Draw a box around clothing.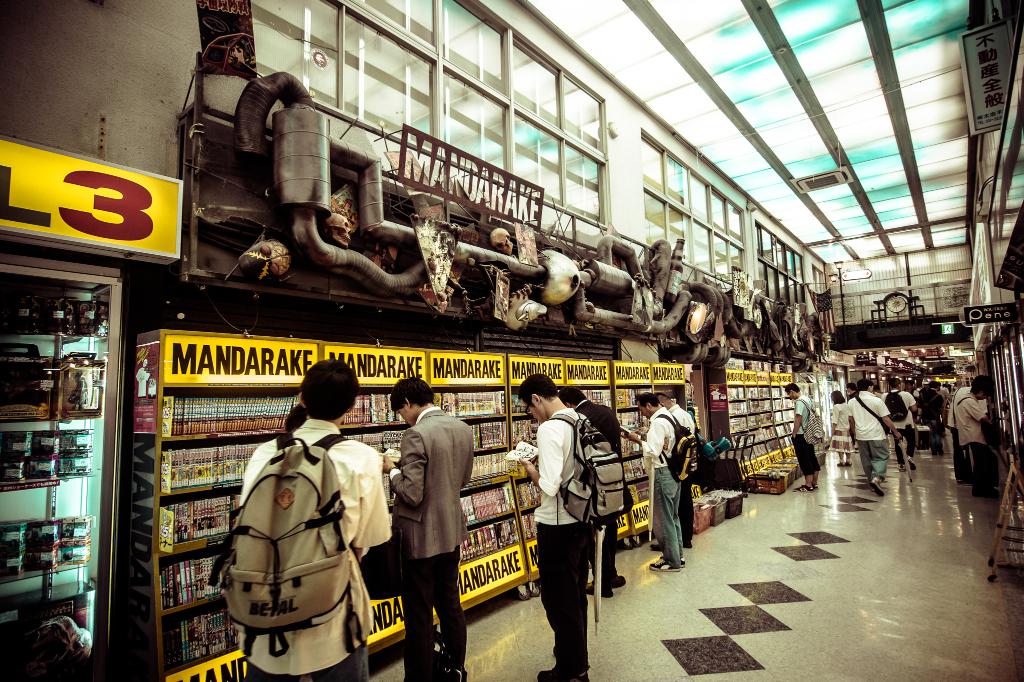
Rect(889, 392, 924, 475).
